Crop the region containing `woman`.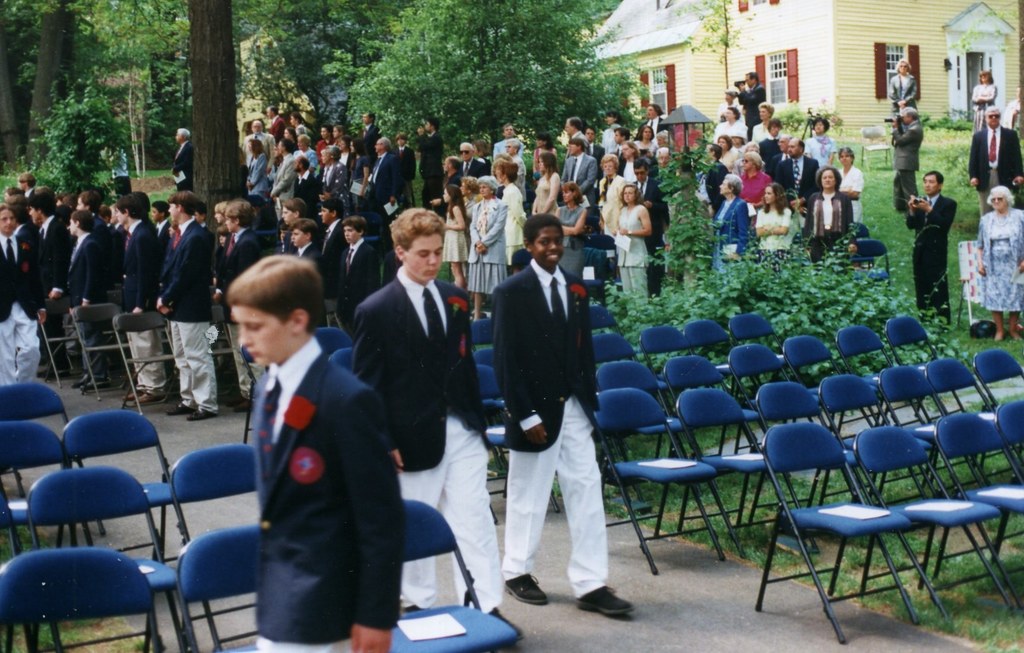
Crop region: bbox=[714, 106, 748, 139].
